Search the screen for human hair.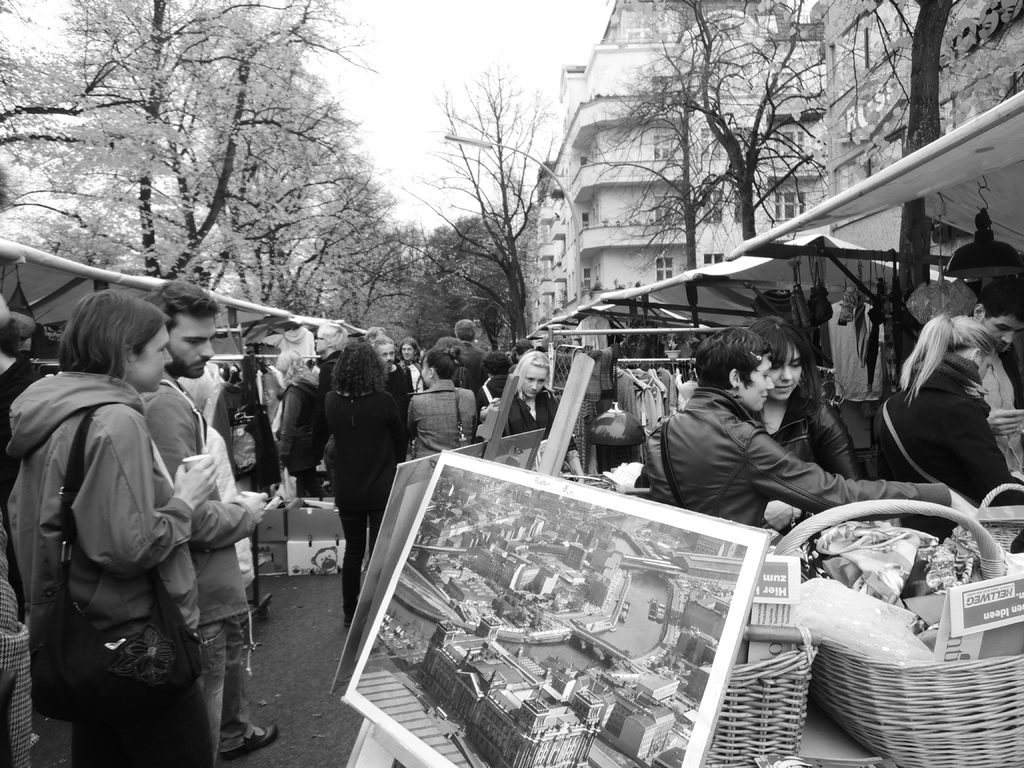
Found at left=513, top=351, right=550, bottom=388.
